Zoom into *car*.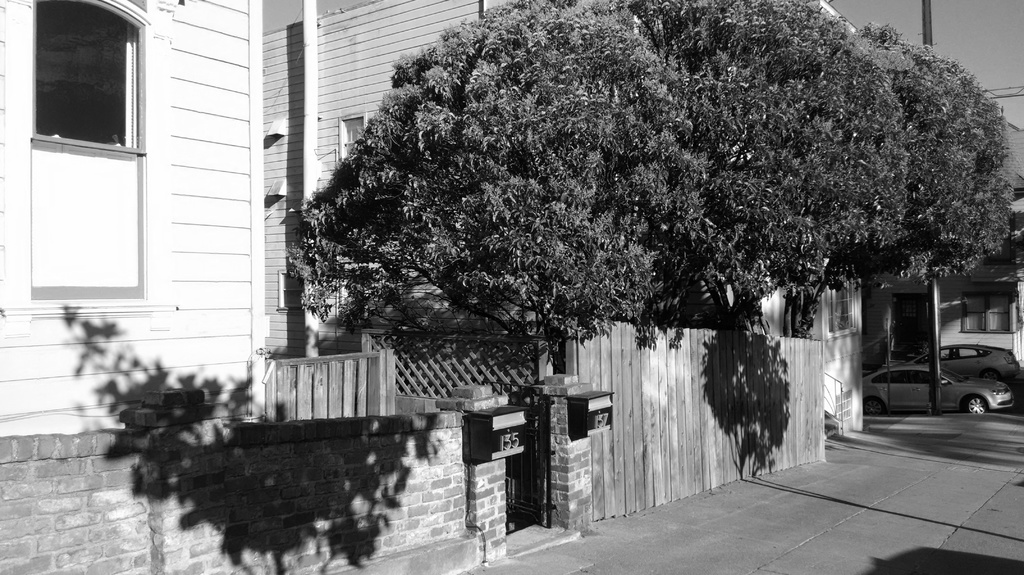
Zoom target: {"x1": 942, "y1": 343, "x2": 1023, "y2": 377}.
